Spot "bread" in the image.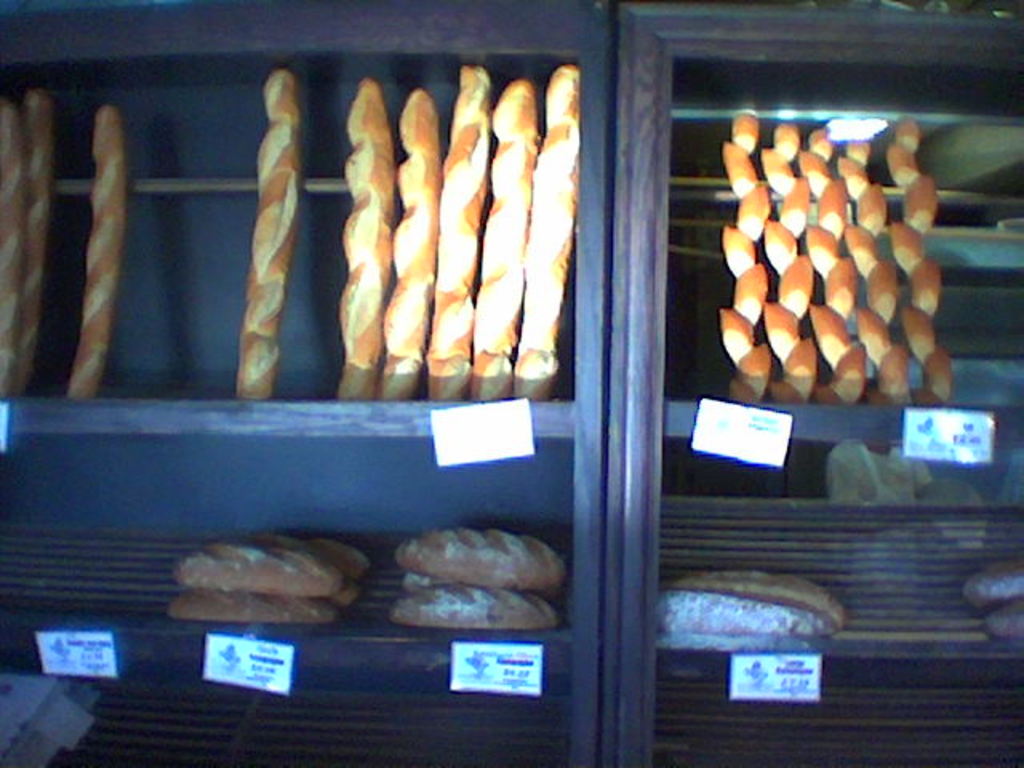
"bread" found at {"x1": 67, "y1": 101, "x2": 117, "y2": 397}.
